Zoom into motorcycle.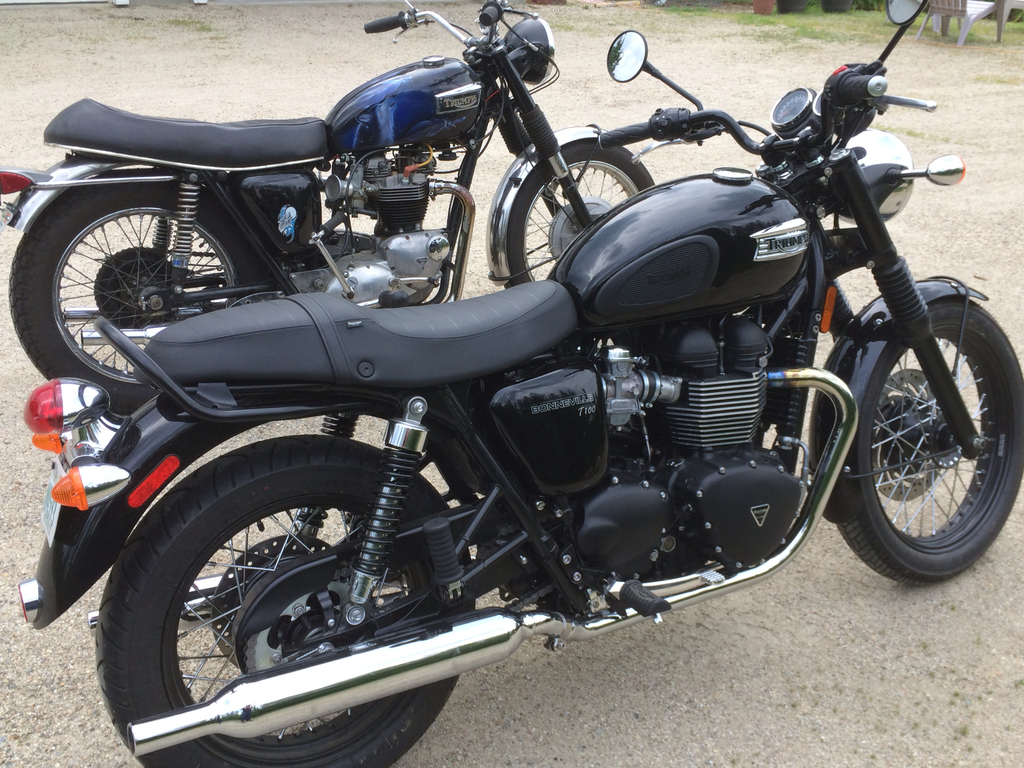
Zoom target: bbox=[0, 0, 661, 423].
